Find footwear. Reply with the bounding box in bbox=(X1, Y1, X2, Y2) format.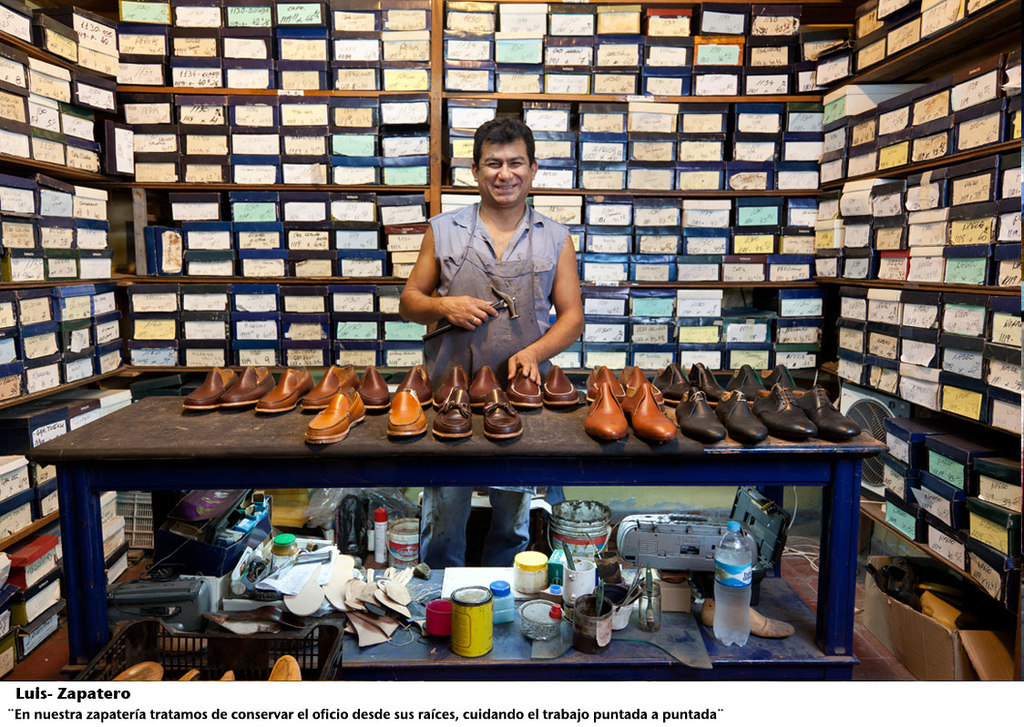
bbox=(271, 658, 300, 681).
